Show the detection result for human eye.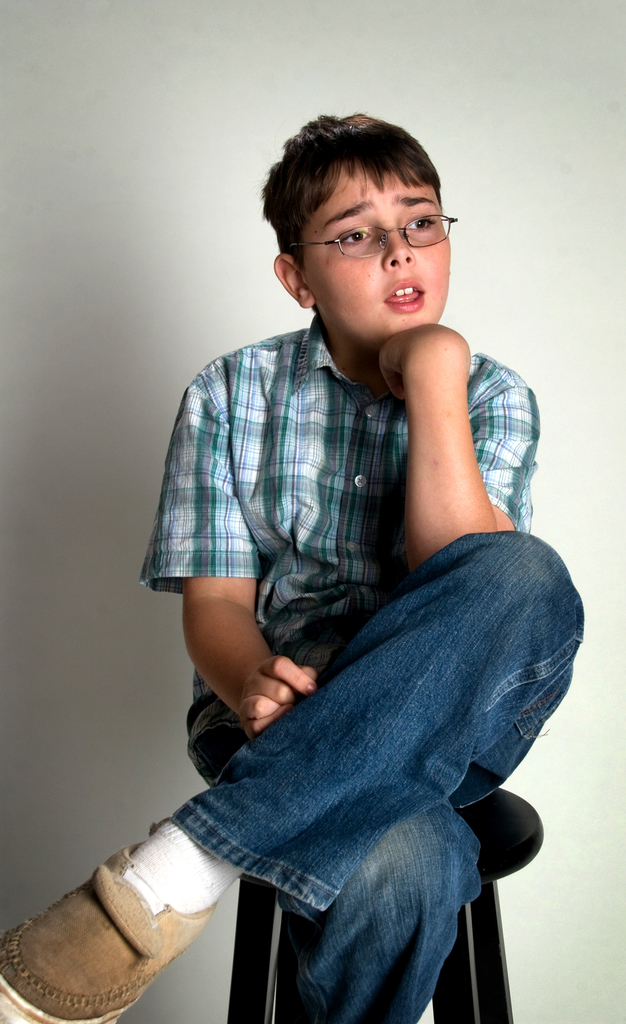
[326,227,372,251].
